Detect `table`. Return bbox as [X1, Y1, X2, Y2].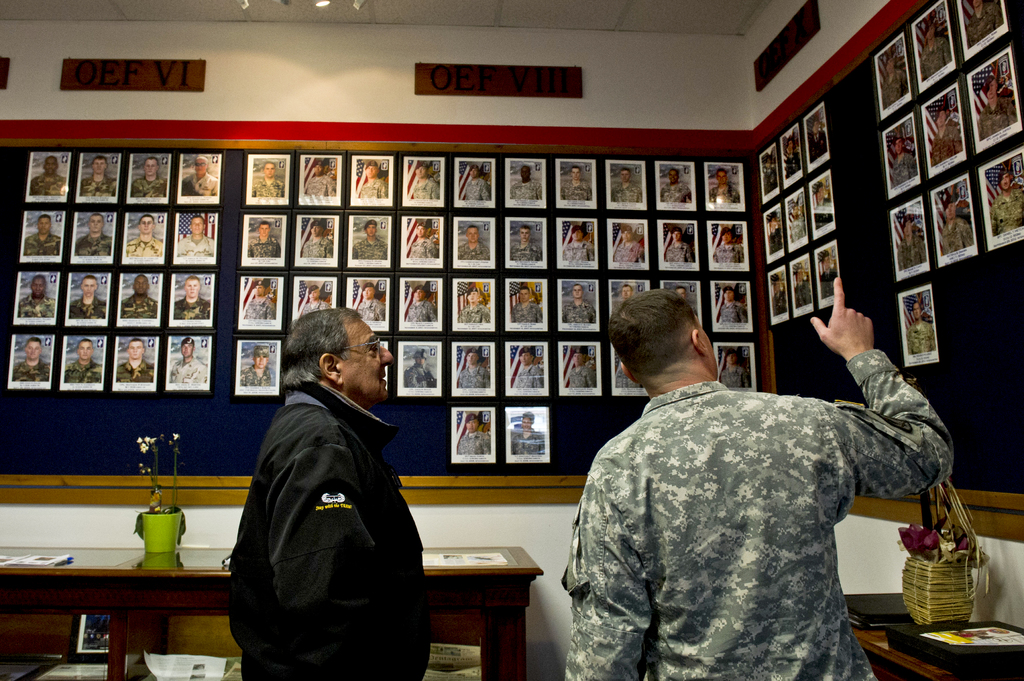
[0, 494, 545, 680].
